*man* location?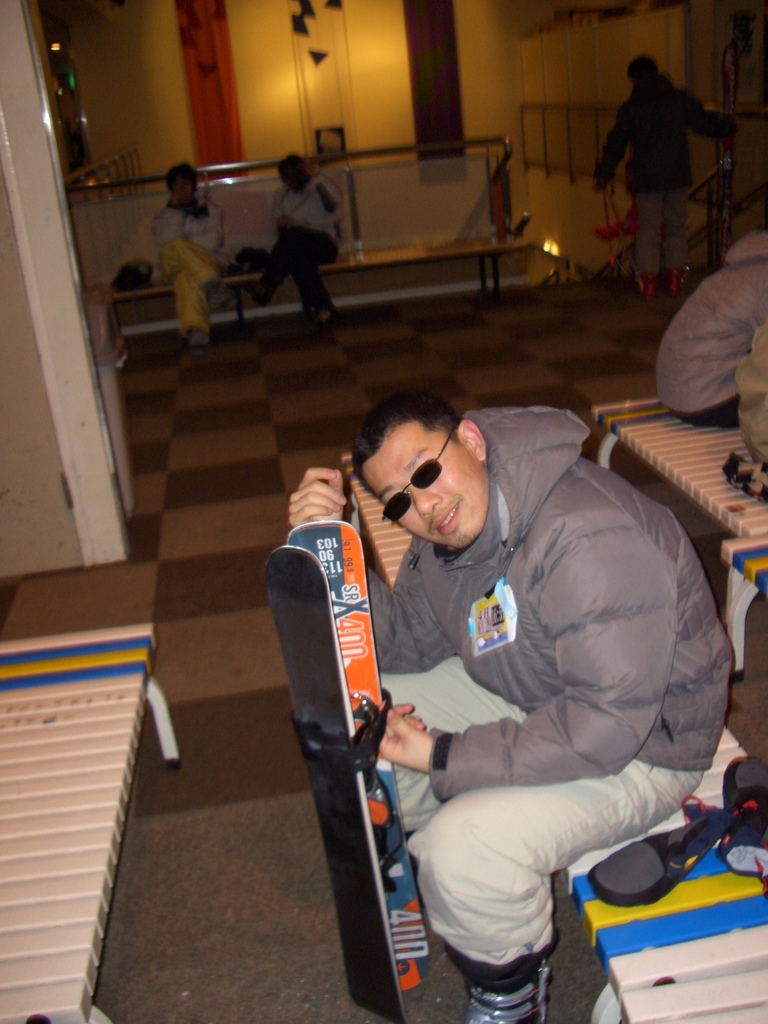
left=156, top=161, right=233, bottom=347
